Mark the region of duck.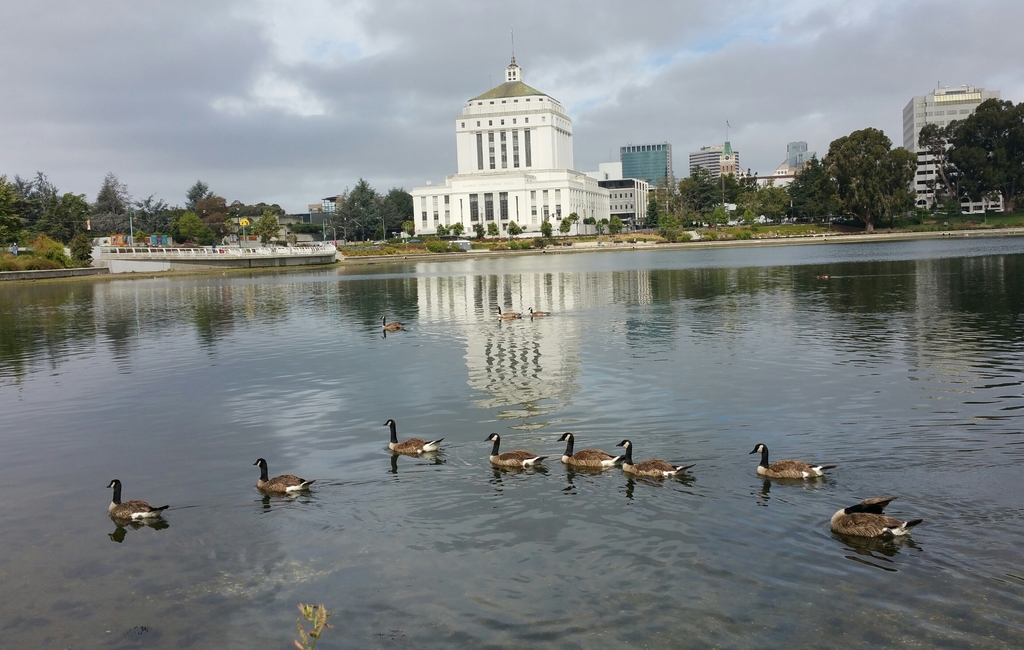
Region: [246, 461, 314, 496].
